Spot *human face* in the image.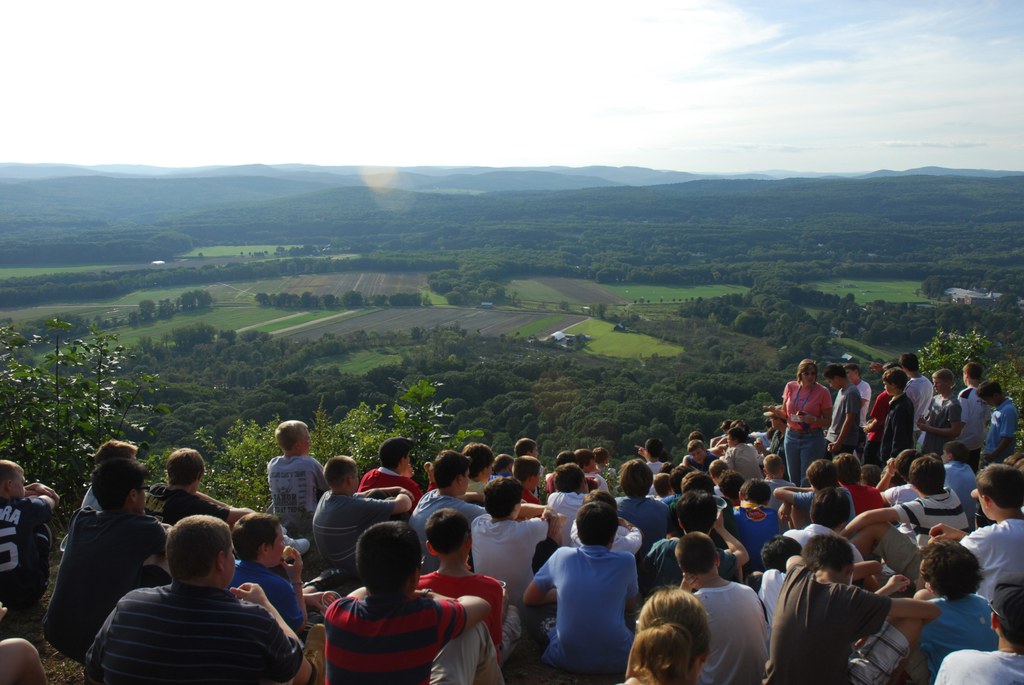
*human face* found at <bbox>529, 467, 542, 491</bbox>.
